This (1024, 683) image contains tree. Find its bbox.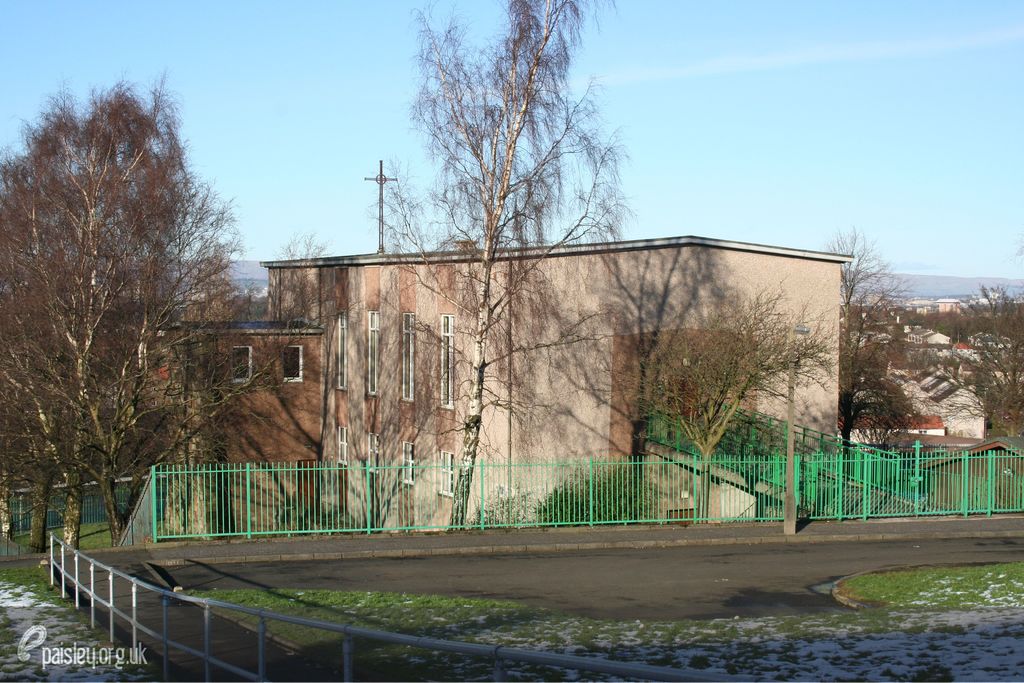
detection(17, 71, 241, 566).
